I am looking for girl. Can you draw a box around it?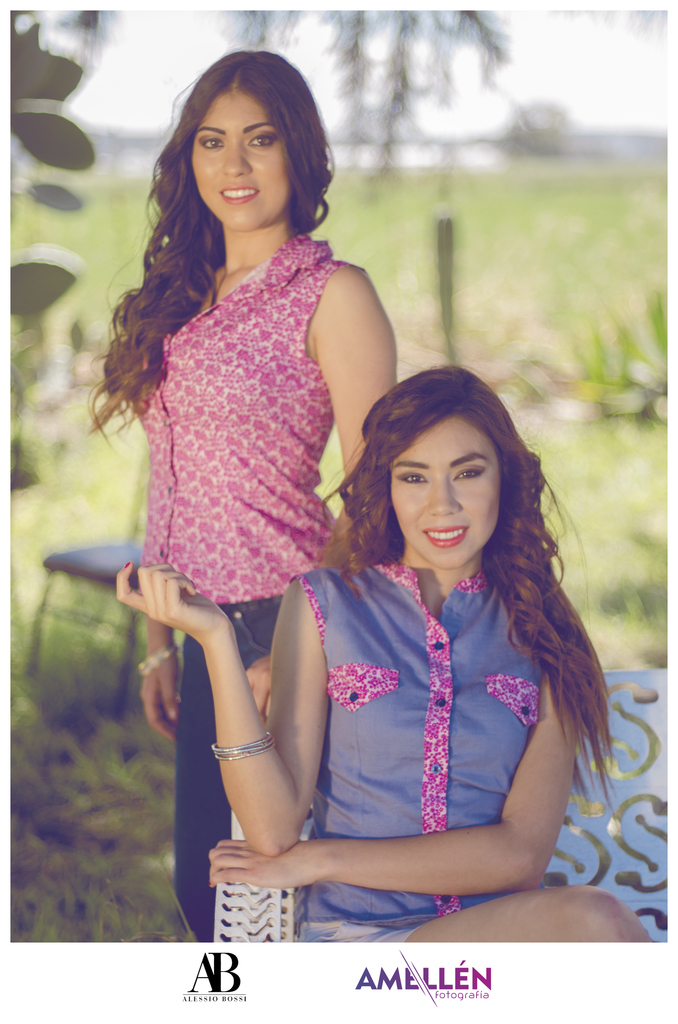
Sure, the bounding box is {"left": 83, "top": 38, "right": 393, "bottom": 951}.
